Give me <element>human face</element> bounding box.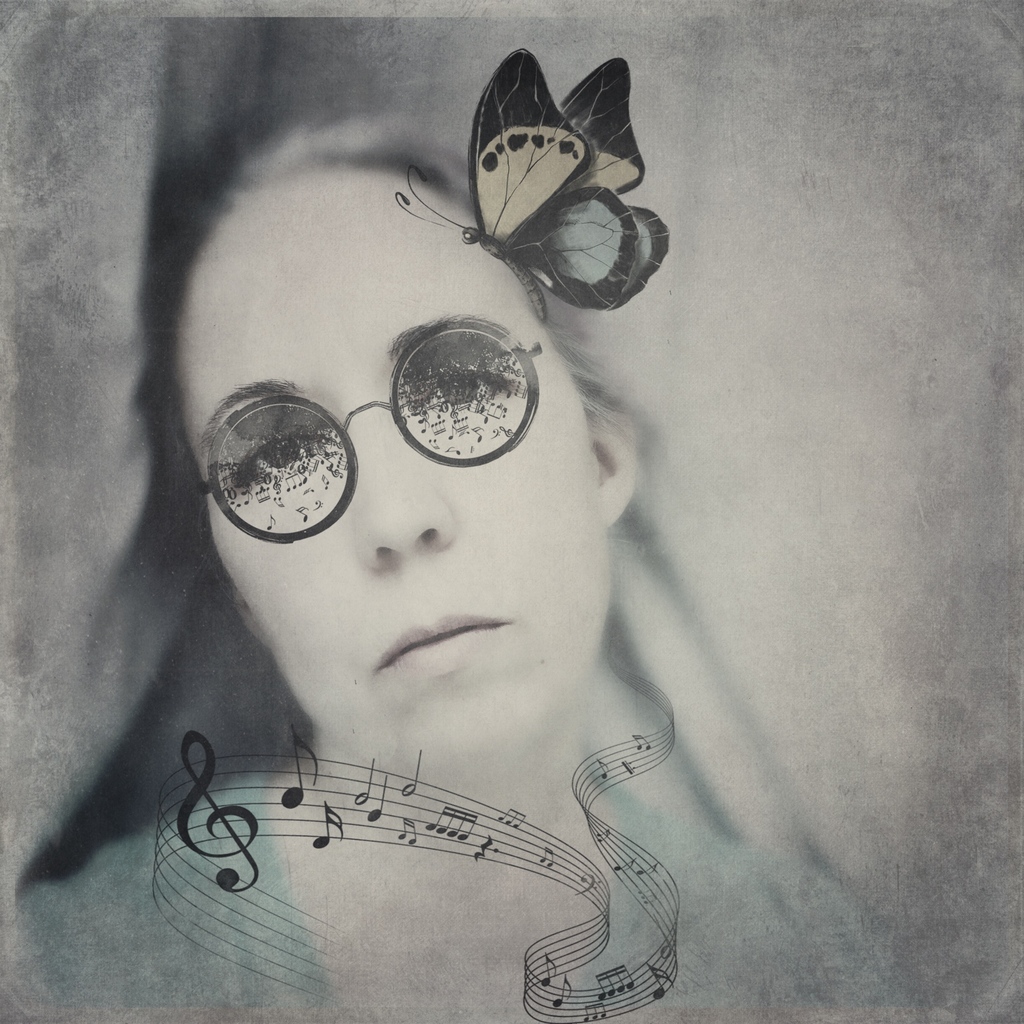
188:169:608:767.
